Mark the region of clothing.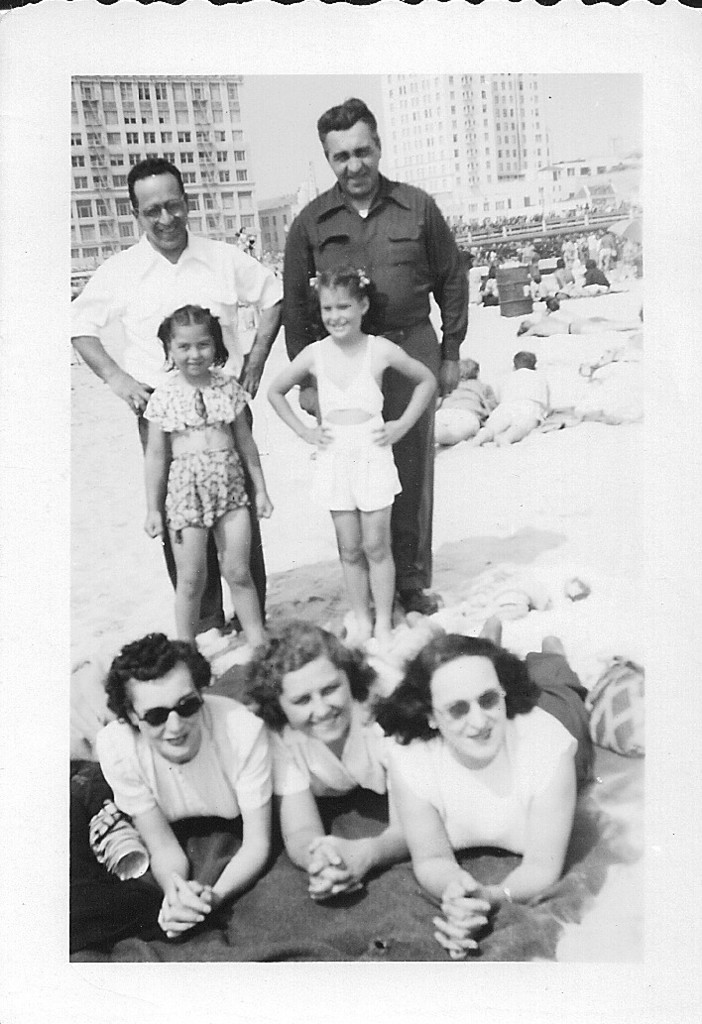
Region: x1=387, y1=643, x2=603, y2=863.
